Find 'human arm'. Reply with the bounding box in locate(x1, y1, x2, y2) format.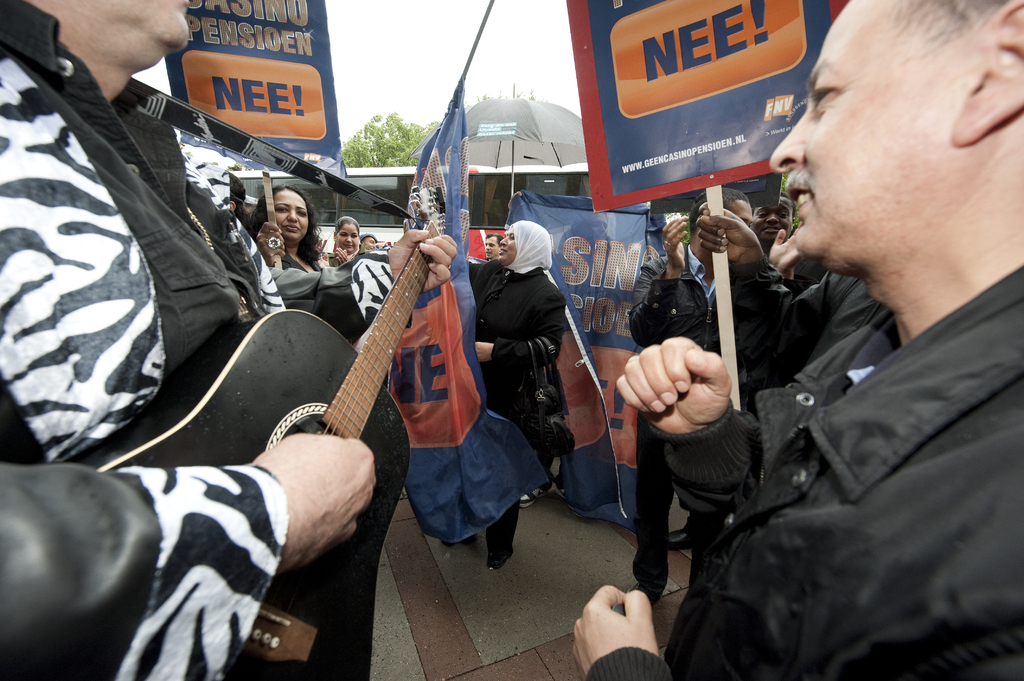
locate(253, 217, 289, 271).
